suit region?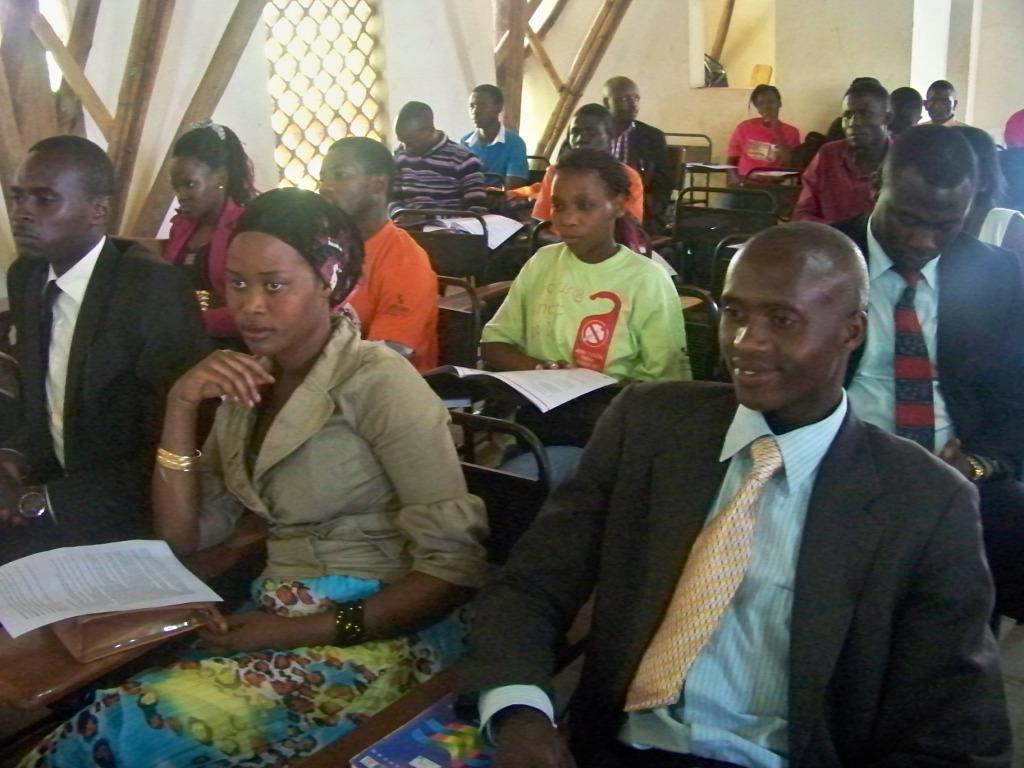
box(8, 238, 217, 540)
